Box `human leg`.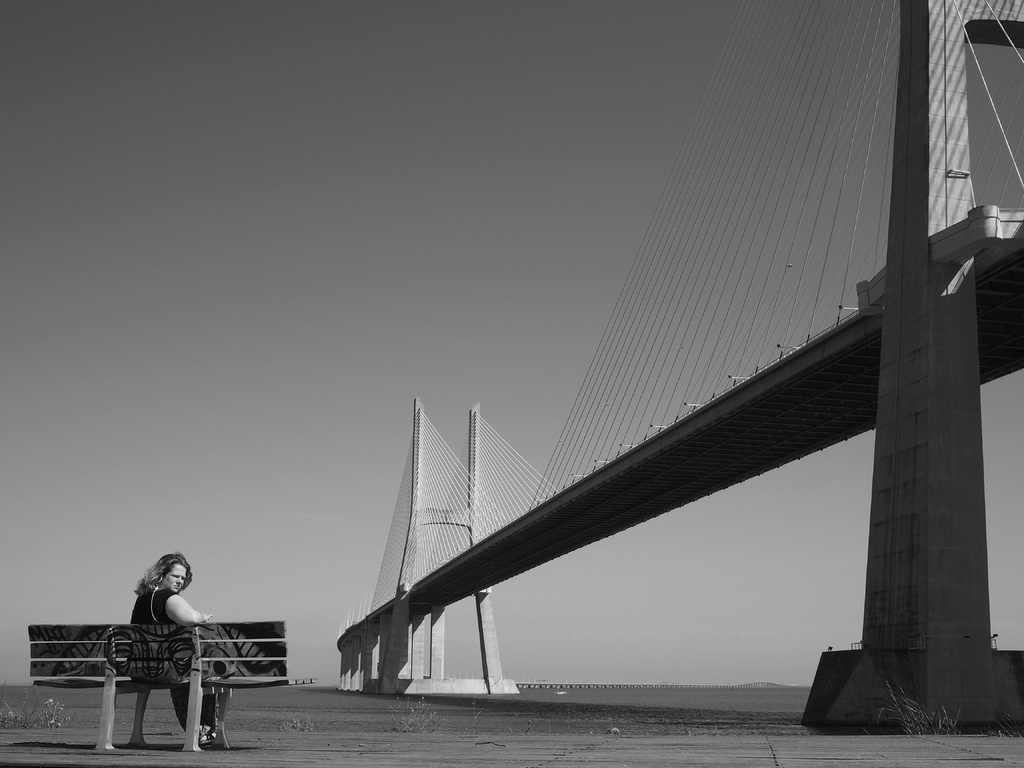
crop(199, 685, 212, 749).
